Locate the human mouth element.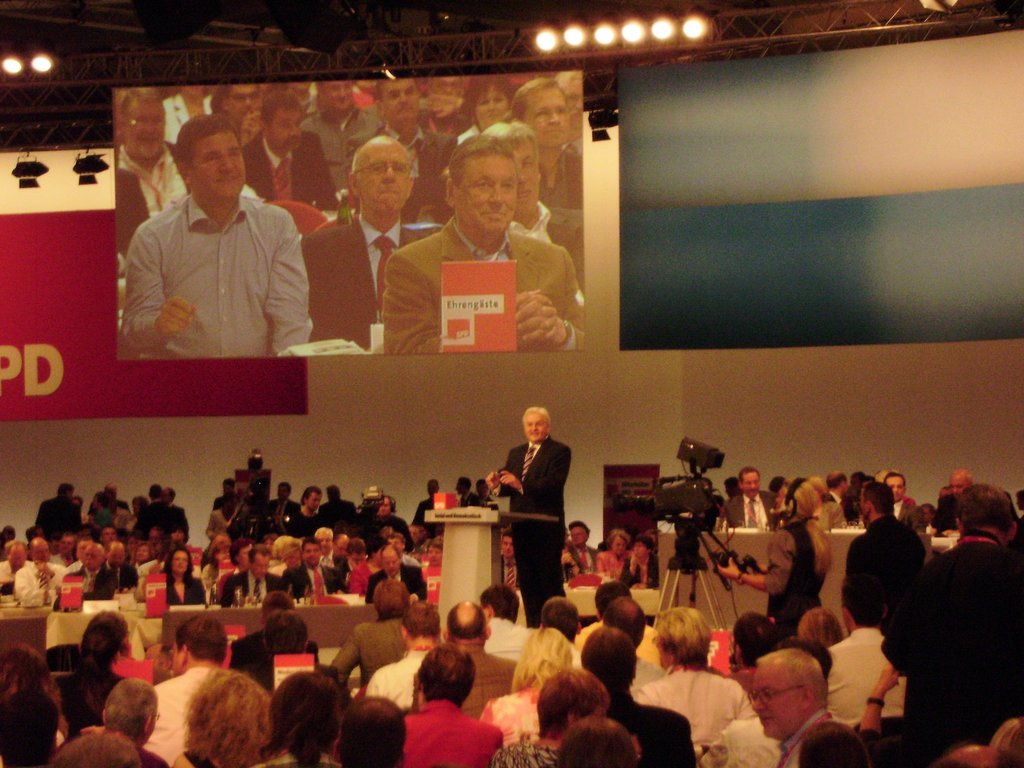
Element bbox: region(220, 177, 237, 184).
